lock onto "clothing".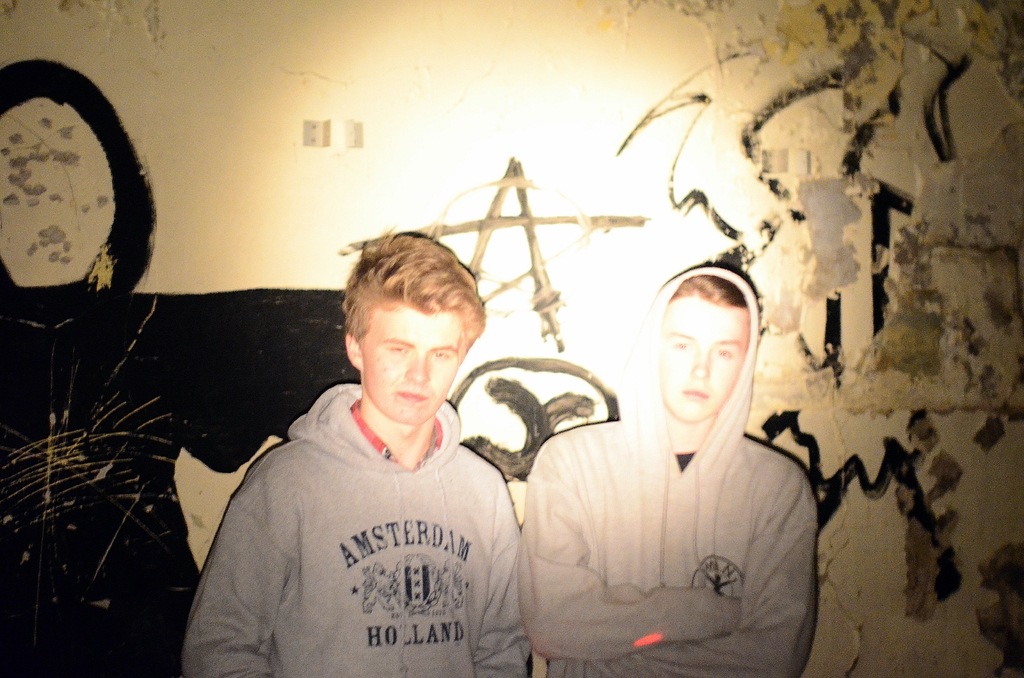
Locked: crop(202, 360, 532, 663).
